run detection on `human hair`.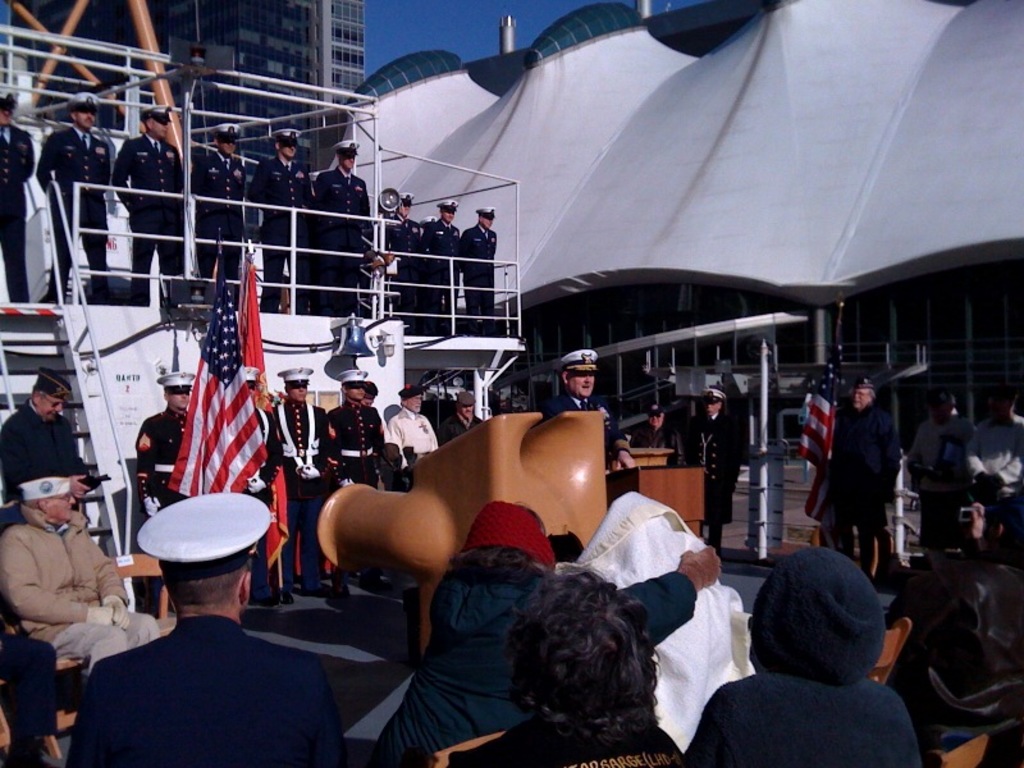
Result: bbox(477, 570, 680, 760).
